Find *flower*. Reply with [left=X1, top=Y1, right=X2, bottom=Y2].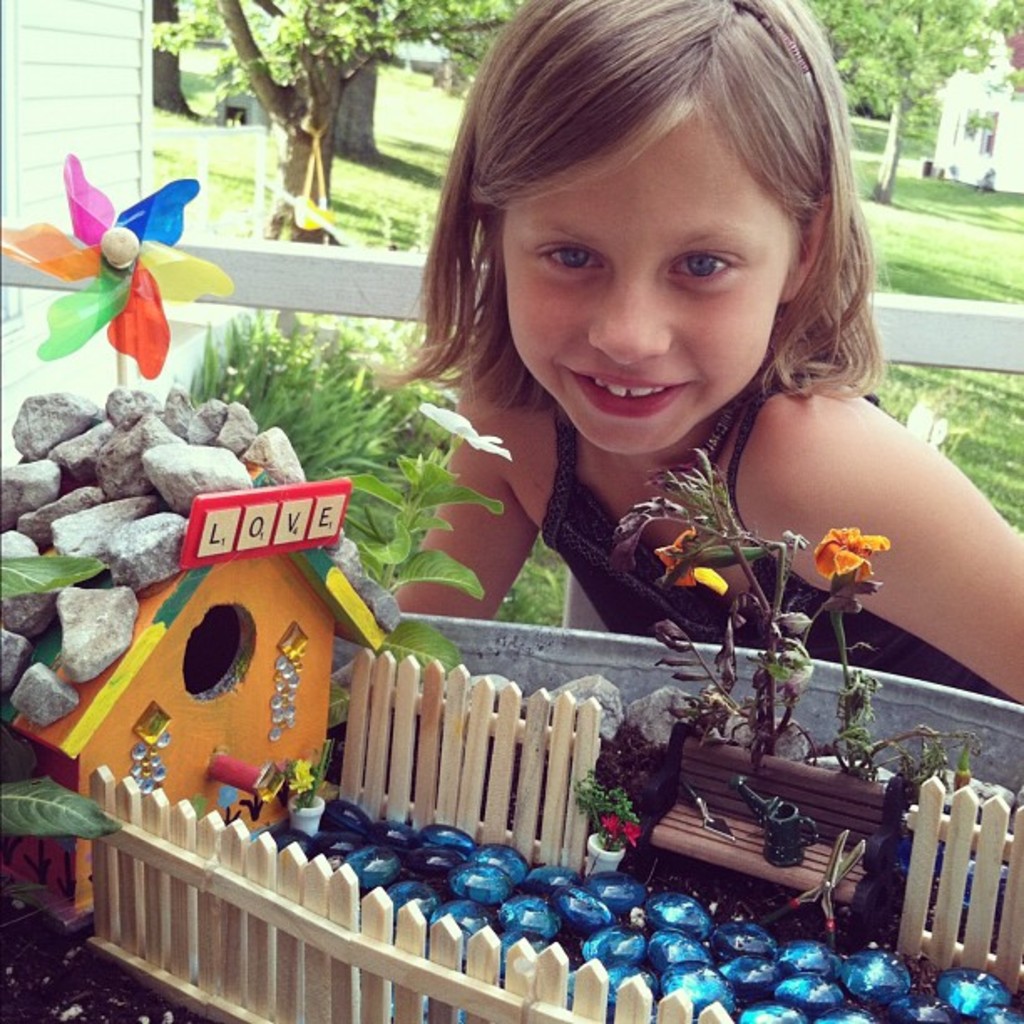
[left=621, top=810, right=639, bottom=842].
